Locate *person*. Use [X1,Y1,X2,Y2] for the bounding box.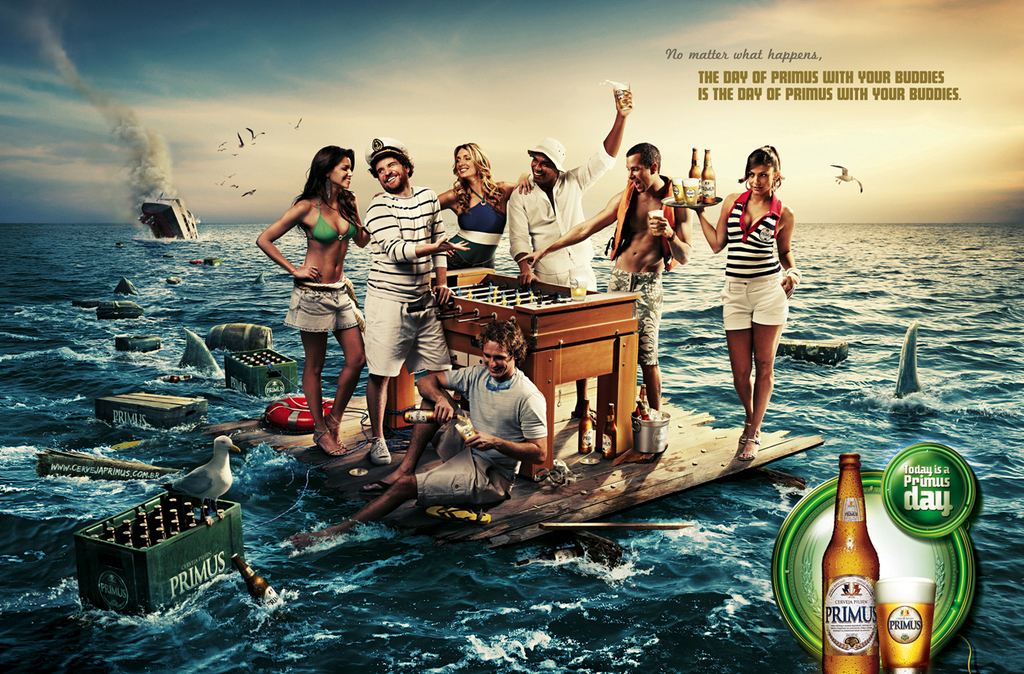
[361,137,473,457].
